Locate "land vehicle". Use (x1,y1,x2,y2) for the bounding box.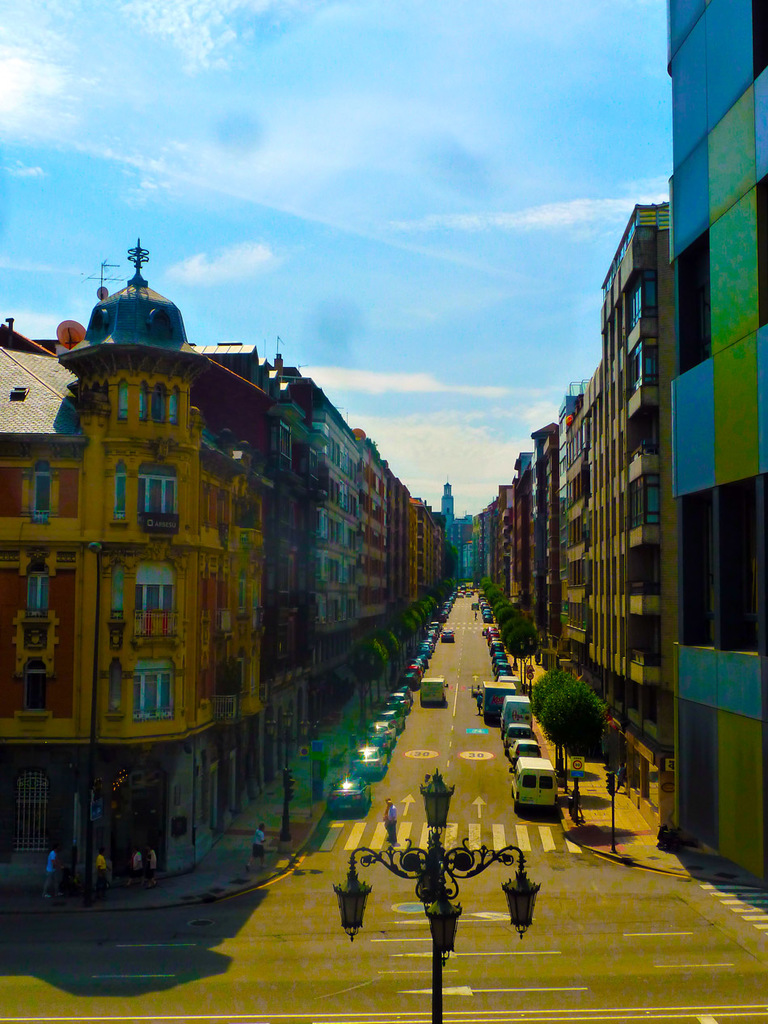
(495,672,525,698).
